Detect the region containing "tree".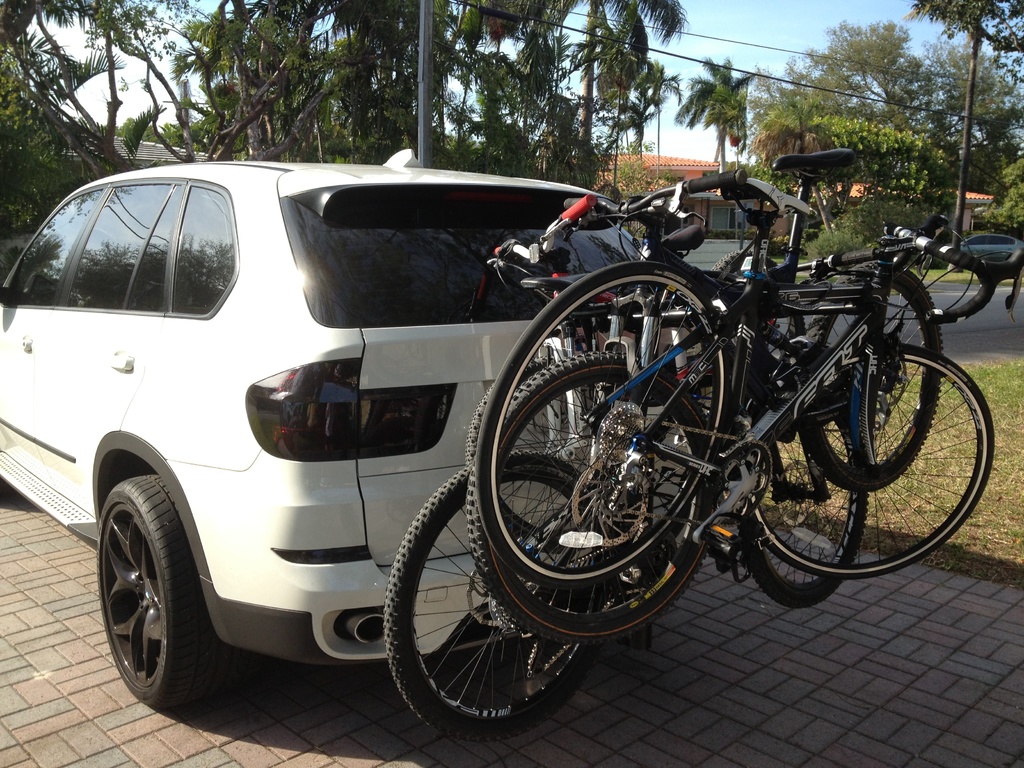
detection(758, 97, 844, 172).
